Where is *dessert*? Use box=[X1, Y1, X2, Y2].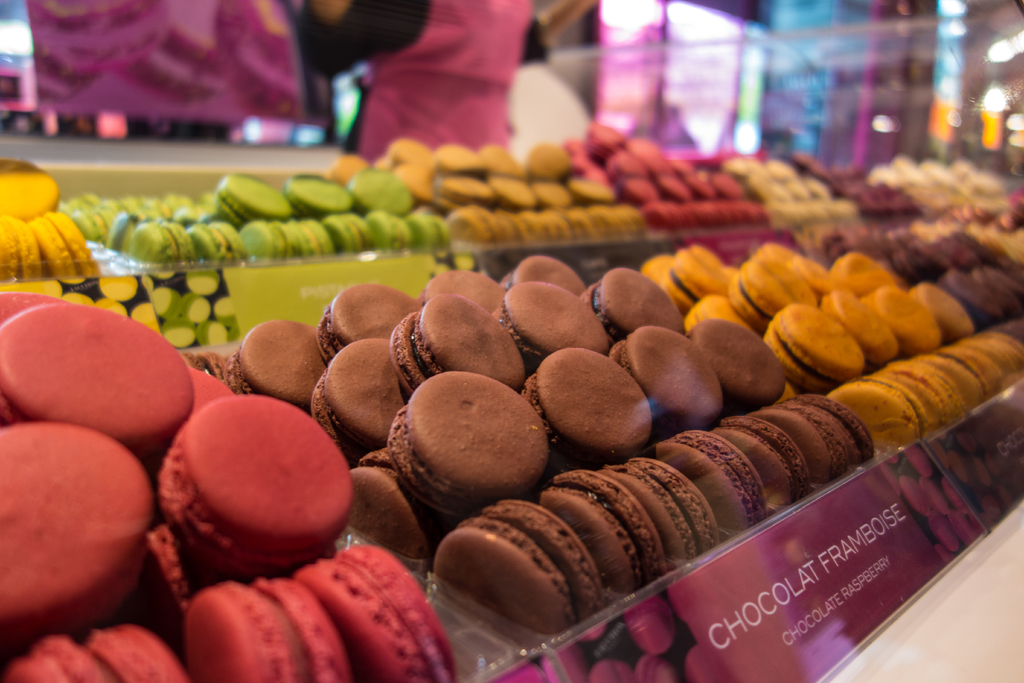
box=[876, 292, 945, 347].
